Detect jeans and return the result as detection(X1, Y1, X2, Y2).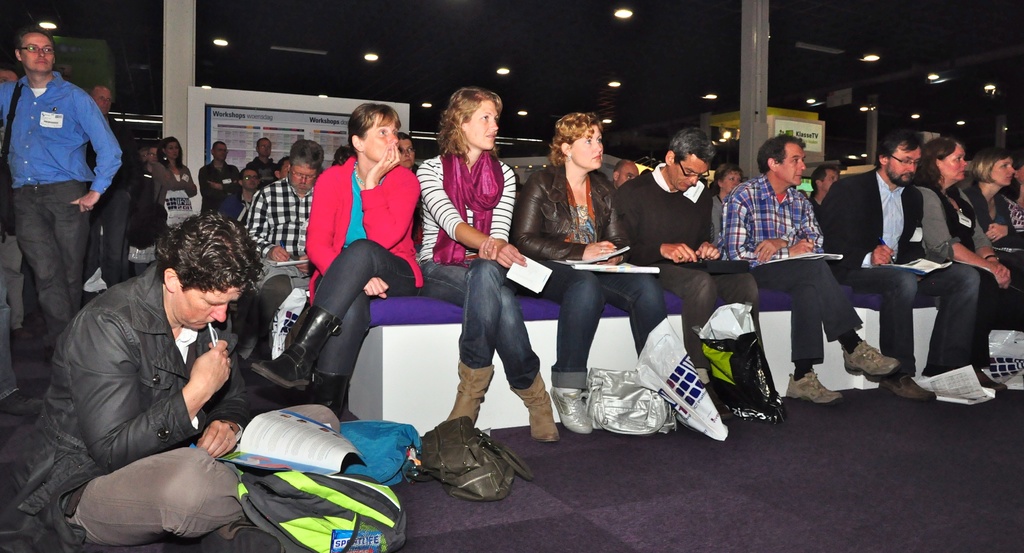
detection(847, 267, 972, 374).
